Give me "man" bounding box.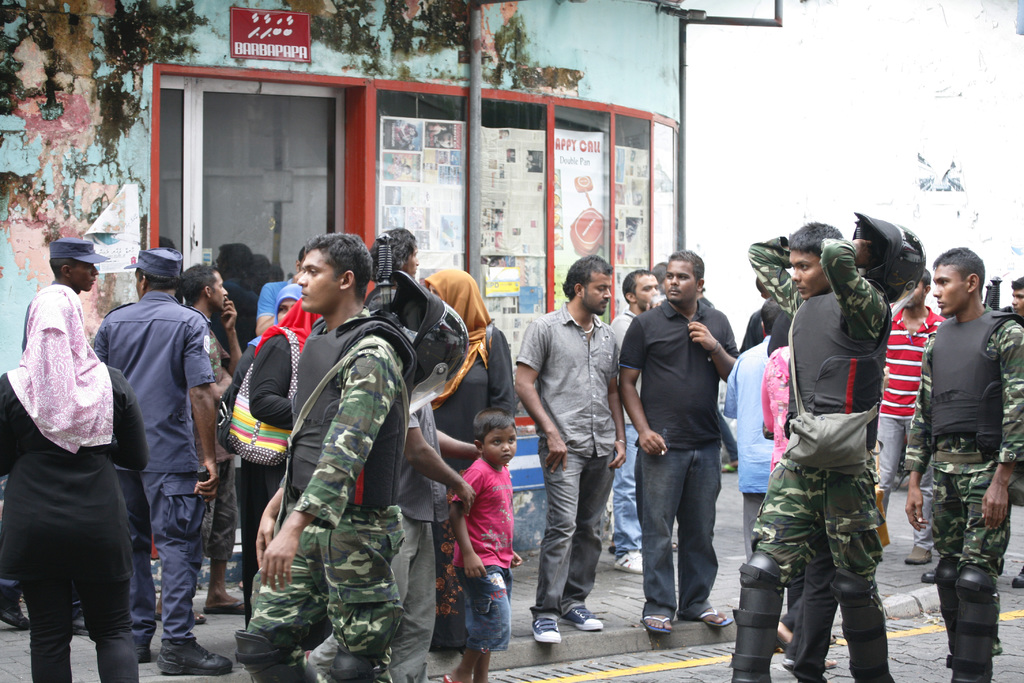
902:247:1023:682.
